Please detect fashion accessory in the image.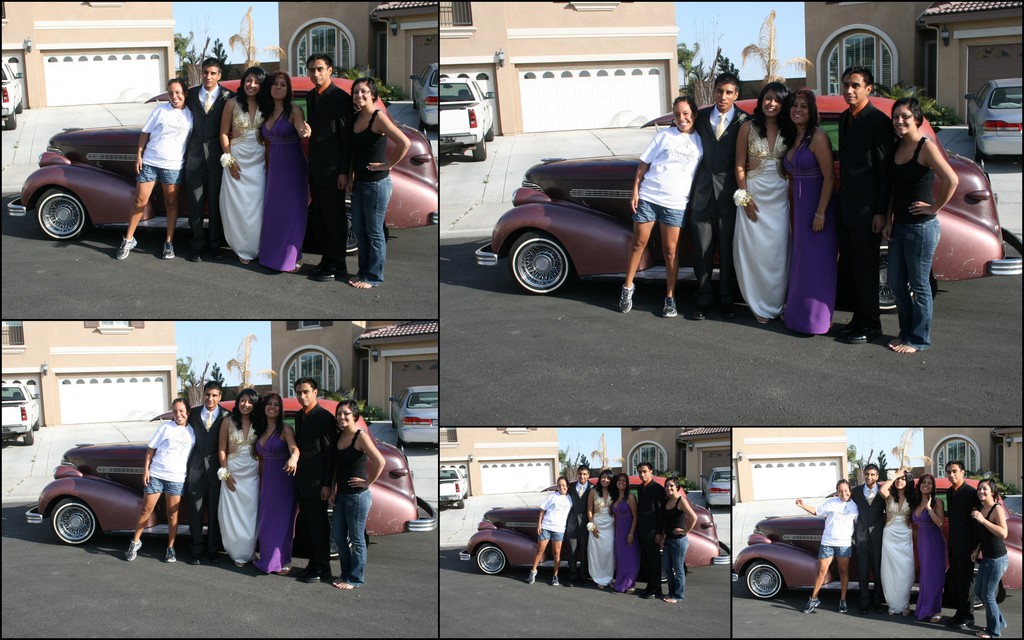
x1=925, y1=504, x2=936, y2=518.
